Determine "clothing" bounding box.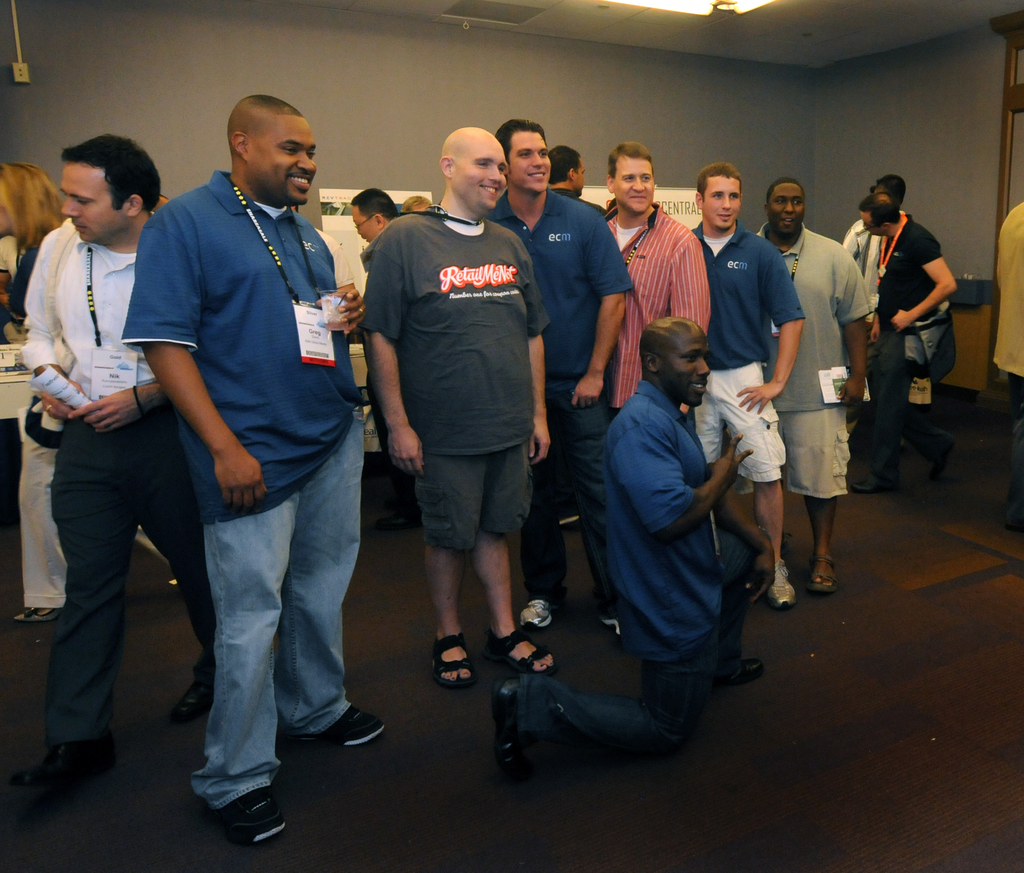
Determined: region(838, 211, 878, 406).
